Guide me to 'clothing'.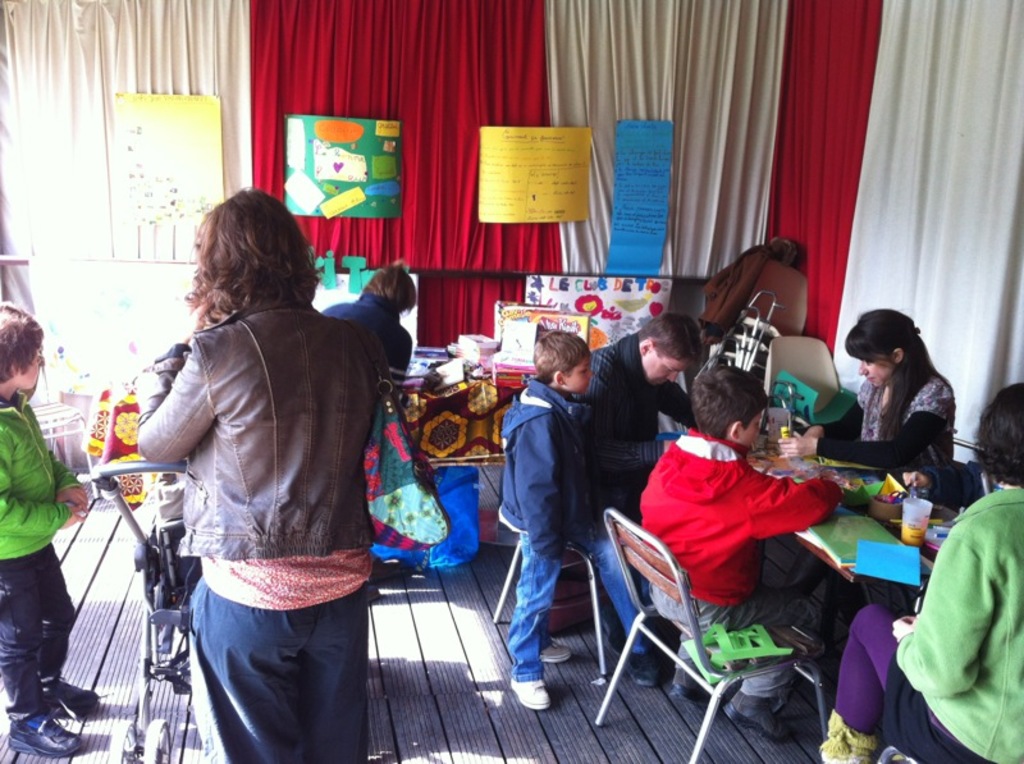
Guidance: (493, 374, 599, 680).
